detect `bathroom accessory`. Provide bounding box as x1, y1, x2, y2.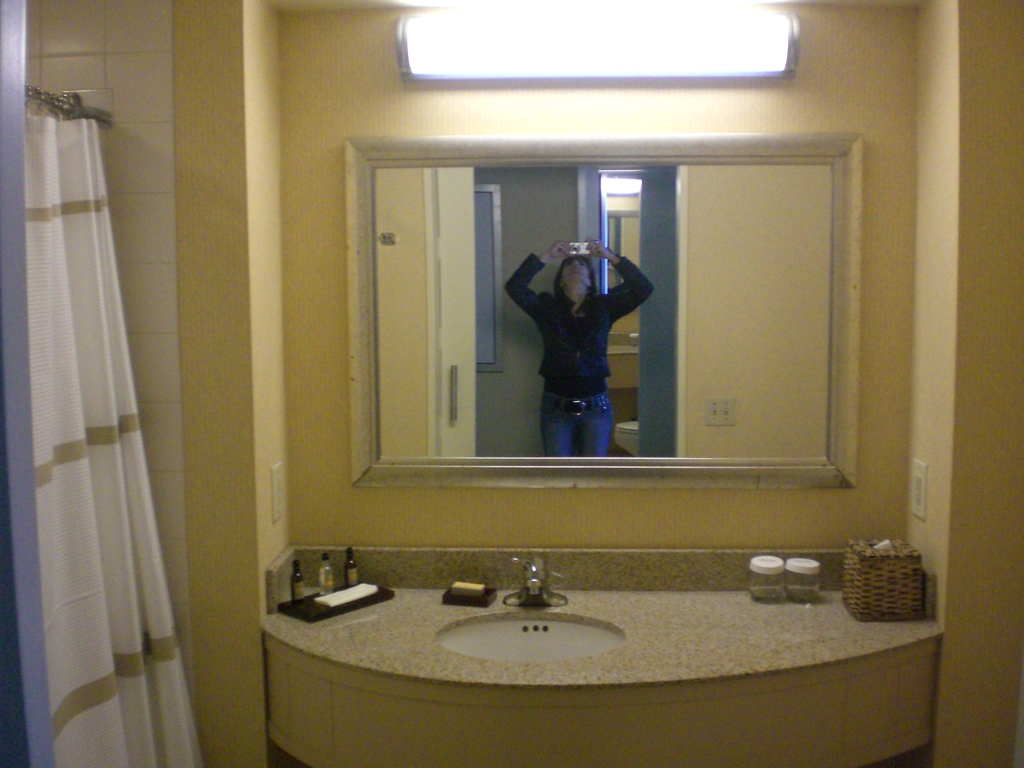
744, 553, 785, 600.
